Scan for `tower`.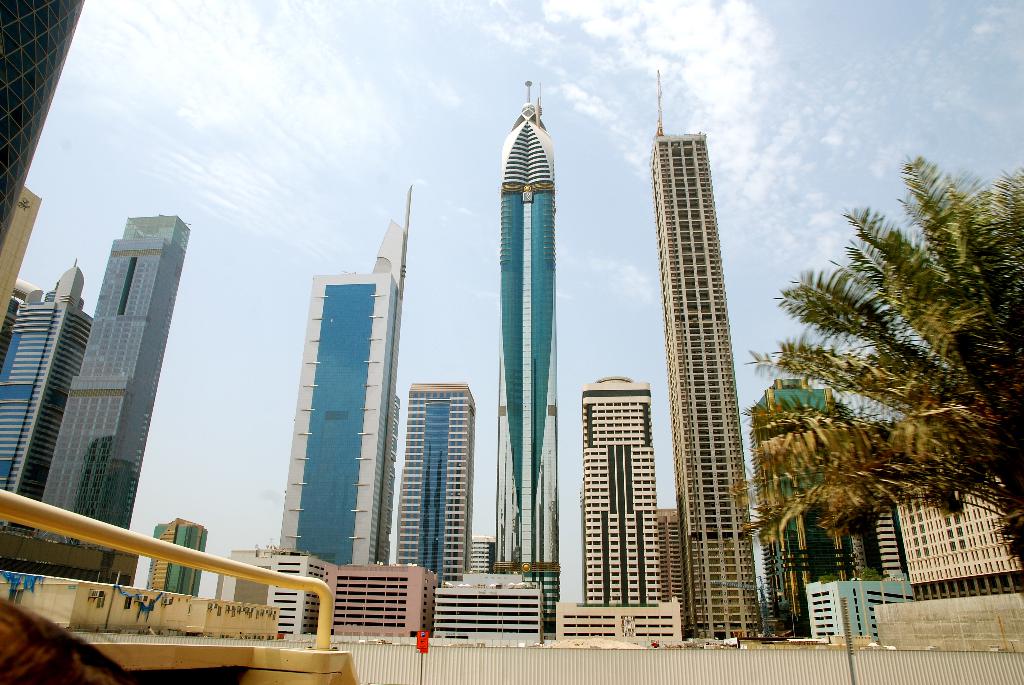
Scan result: (149,521,207,599).
